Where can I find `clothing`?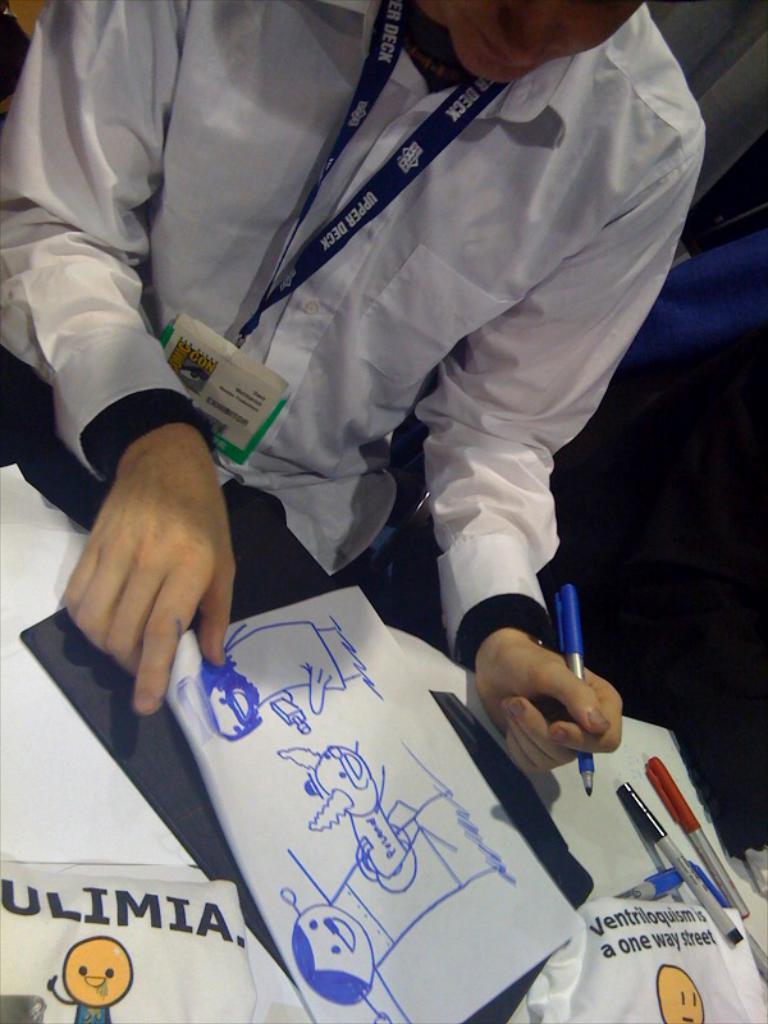
You can find it at (left=156, top=0, right=724, bottom=630).
